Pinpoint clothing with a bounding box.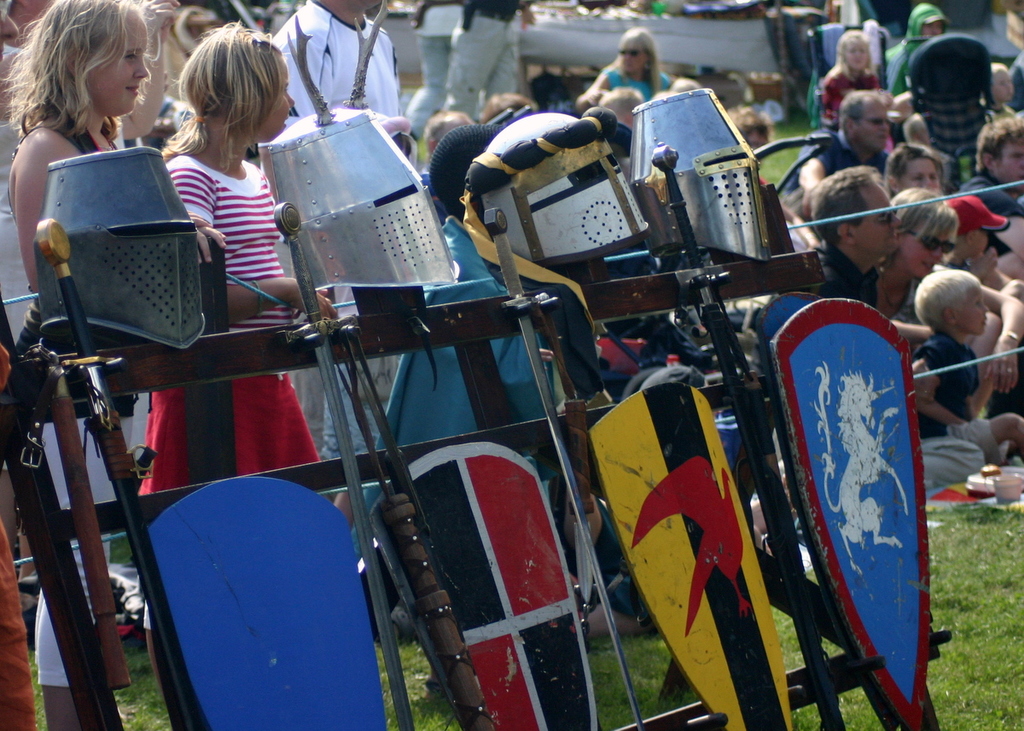
pyautogui.locateOnScreen(905, 35, 997, 160).
